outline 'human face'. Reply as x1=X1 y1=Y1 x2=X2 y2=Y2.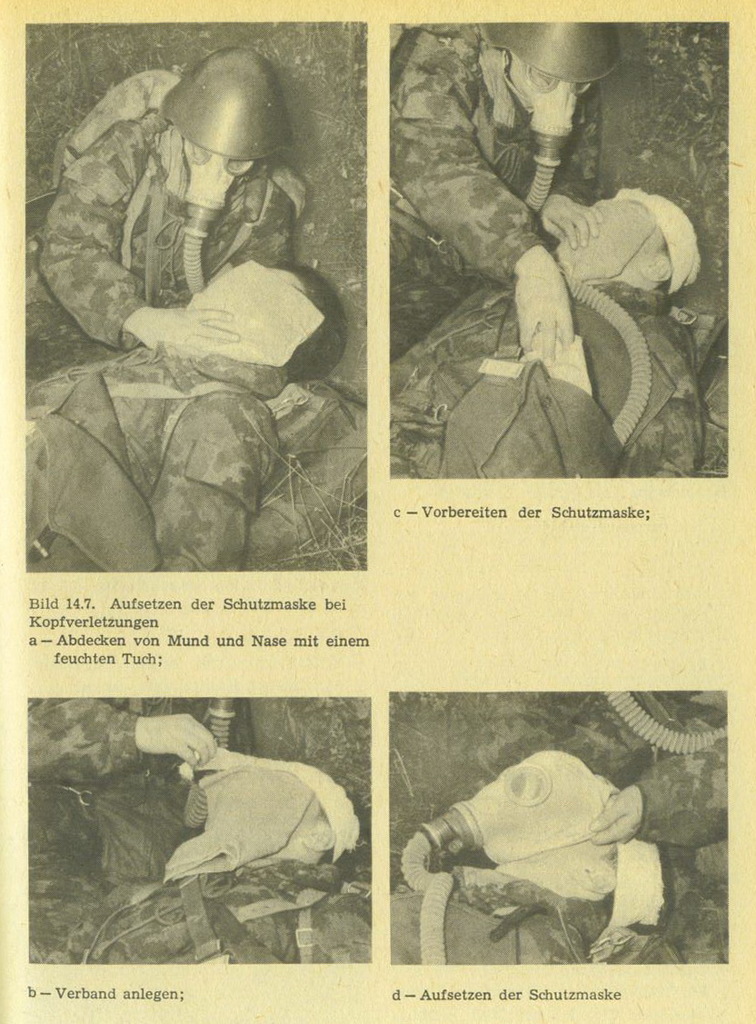
x1=504 y1=44 x2=591 y2=126.
